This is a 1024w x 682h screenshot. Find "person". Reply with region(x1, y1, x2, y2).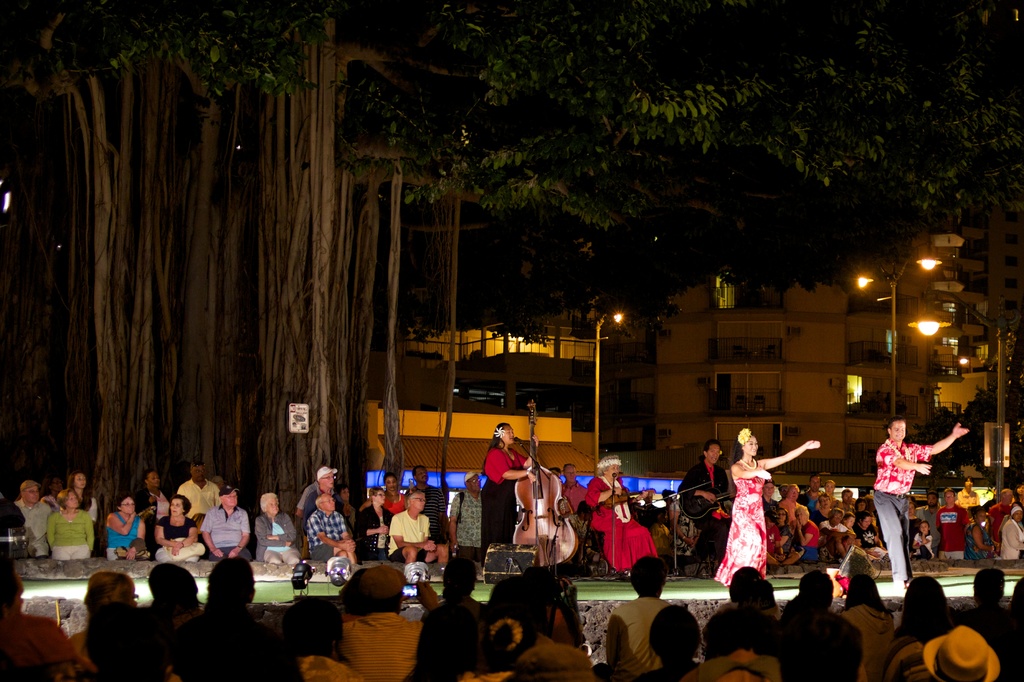
region(336, 567, 442, 681).
